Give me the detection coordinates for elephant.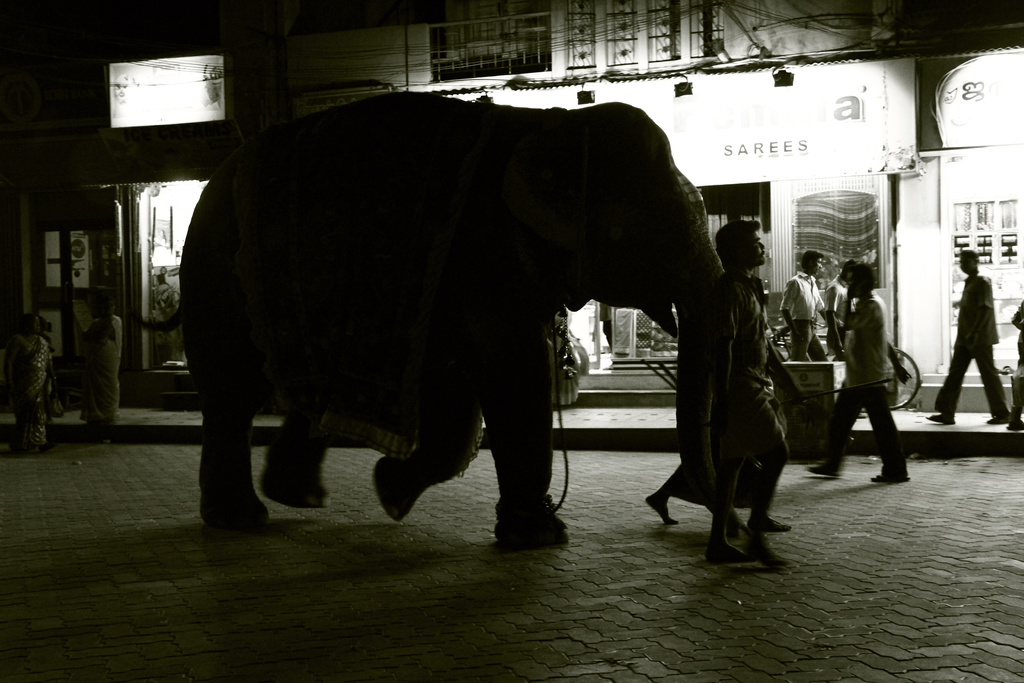
bbox=[211, 80, 763, 541].
